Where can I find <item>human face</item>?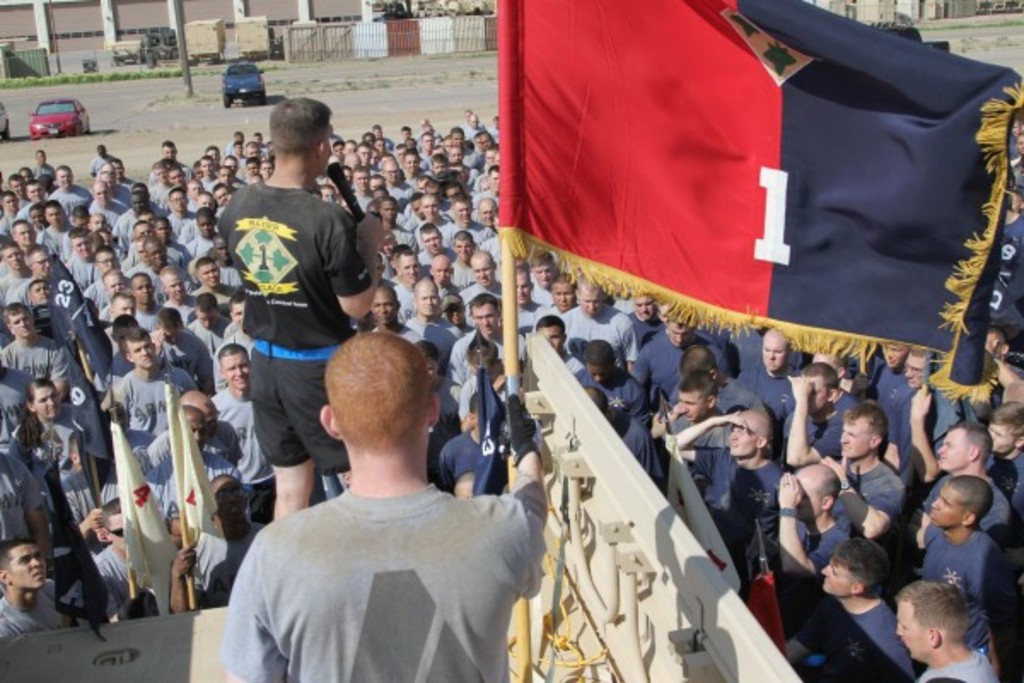
You can find it at (x1=31, y1=246, x2=58, y2=275).
